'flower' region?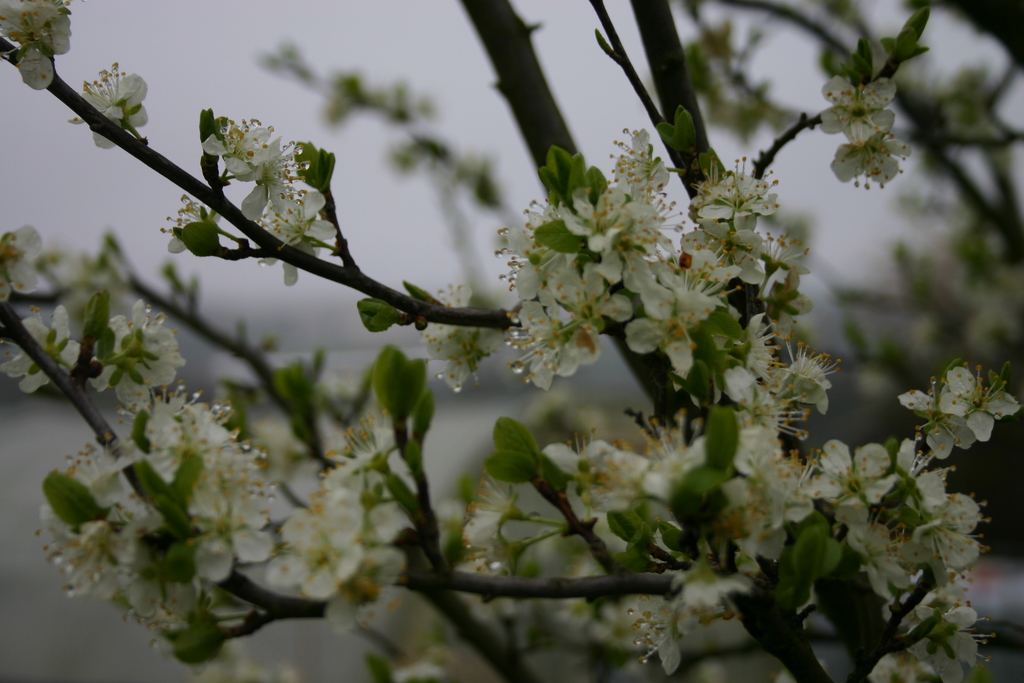
locate(0, 0, 76, 93)
